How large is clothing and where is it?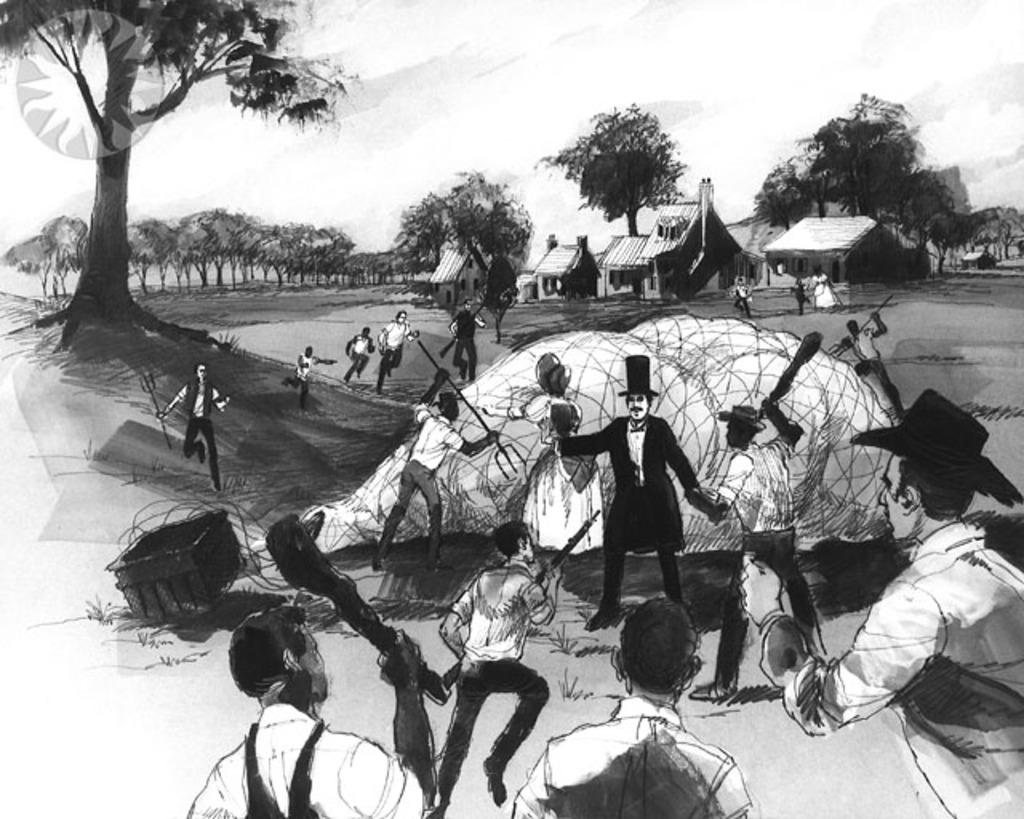
Bounding box: [left=427, top=560, right=552, bottom=803].
